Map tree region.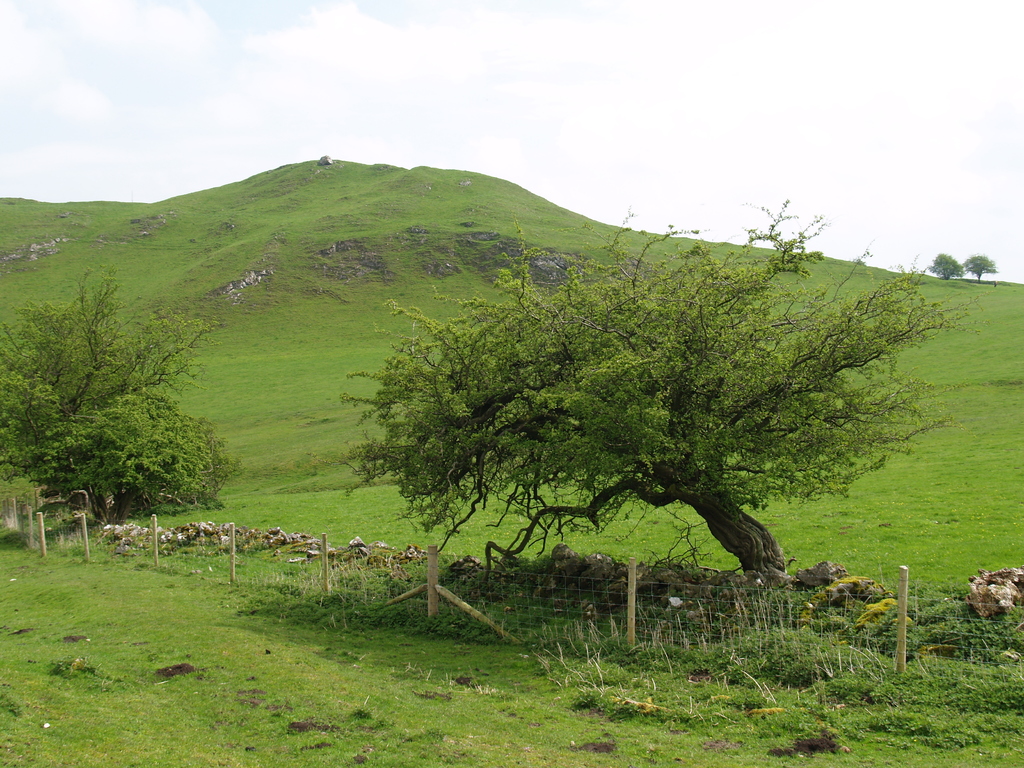
Mapped to x1=337 y1=196 x2=923 y2=602.
